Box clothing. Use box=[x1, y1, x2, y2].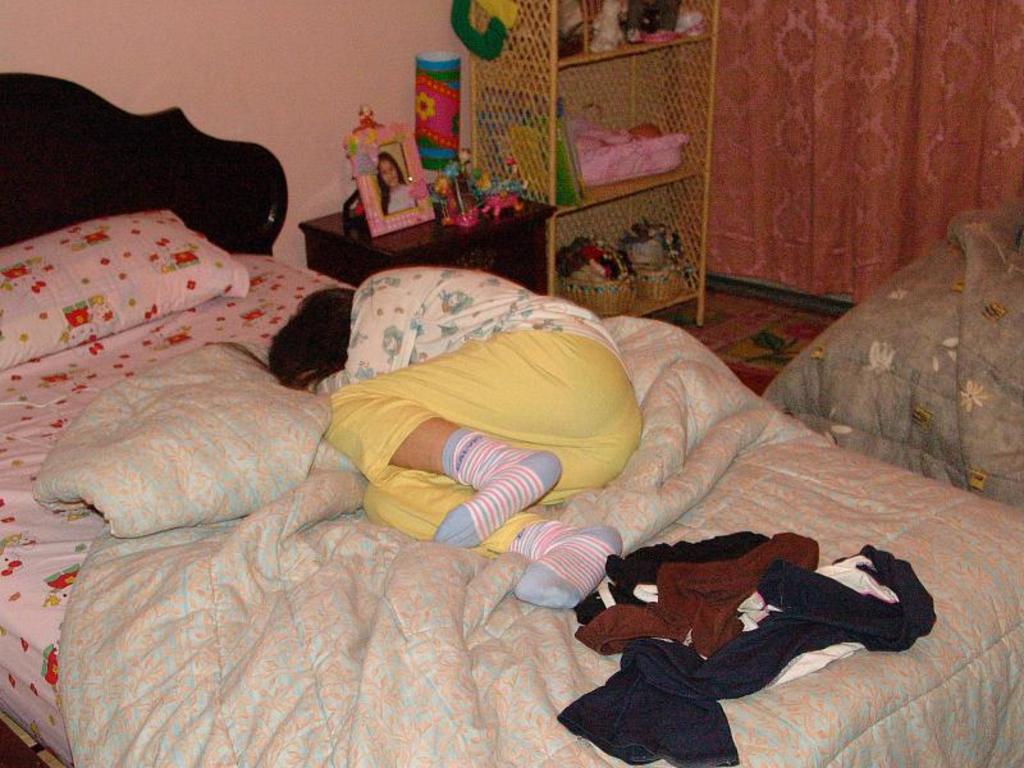
box=[296, 239, 671, 539].
